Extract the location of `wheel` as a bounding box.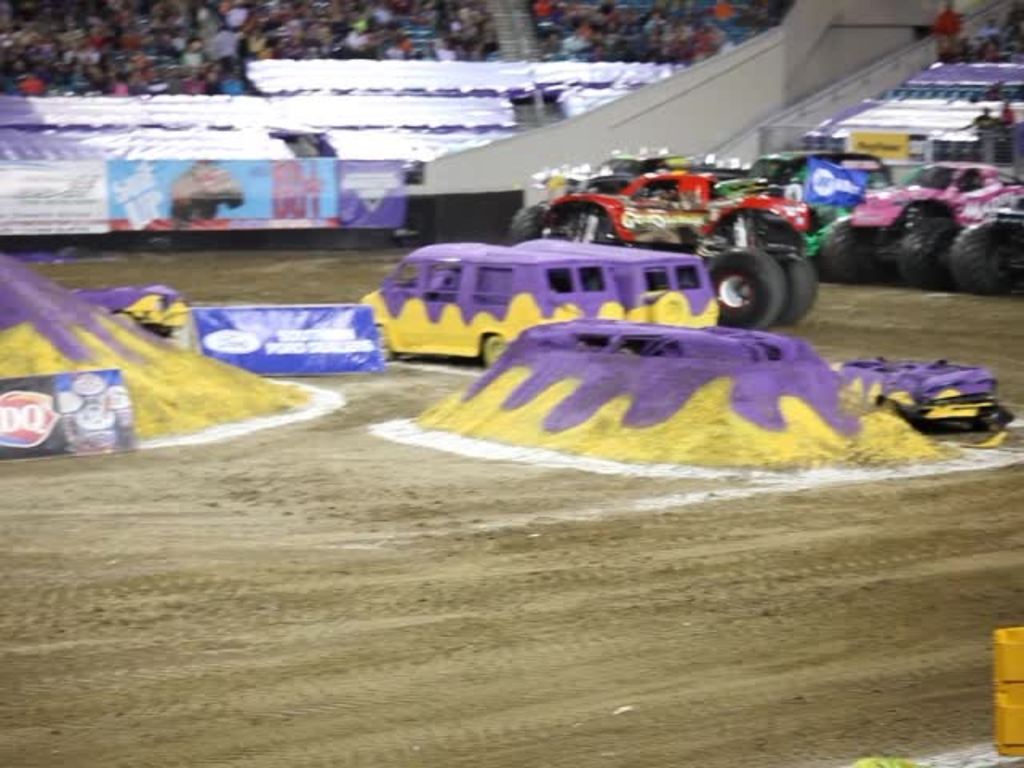
region(710, 245, 787, 325).
